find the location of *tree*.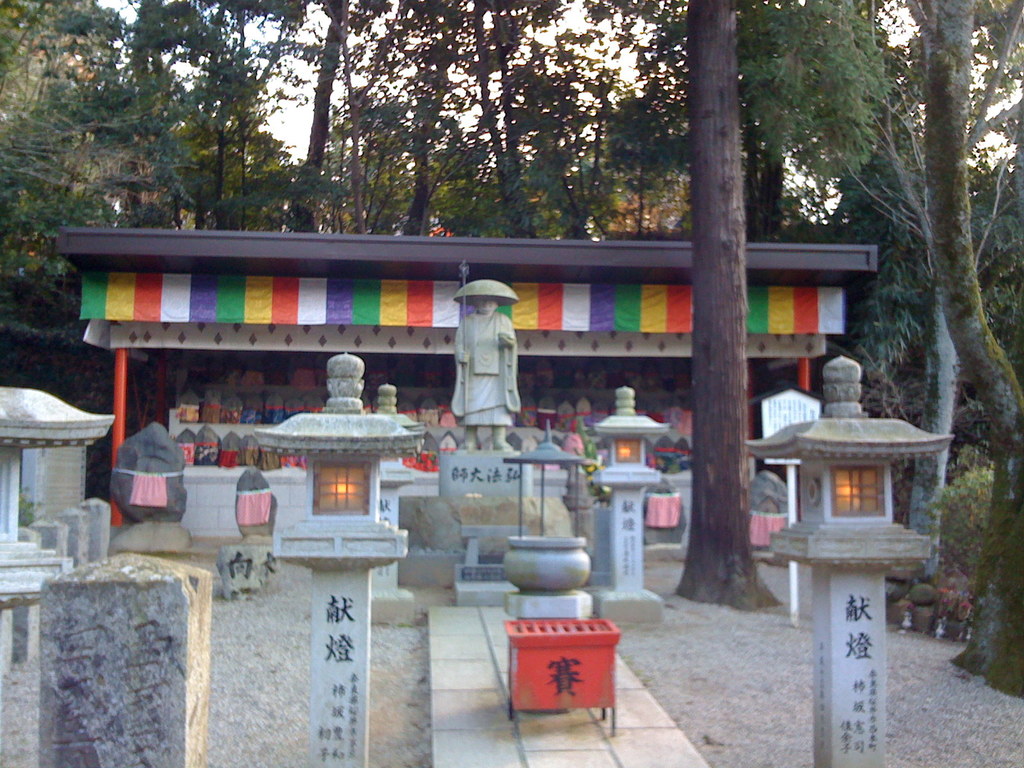
Location: box(595, 0, 897, 607).
